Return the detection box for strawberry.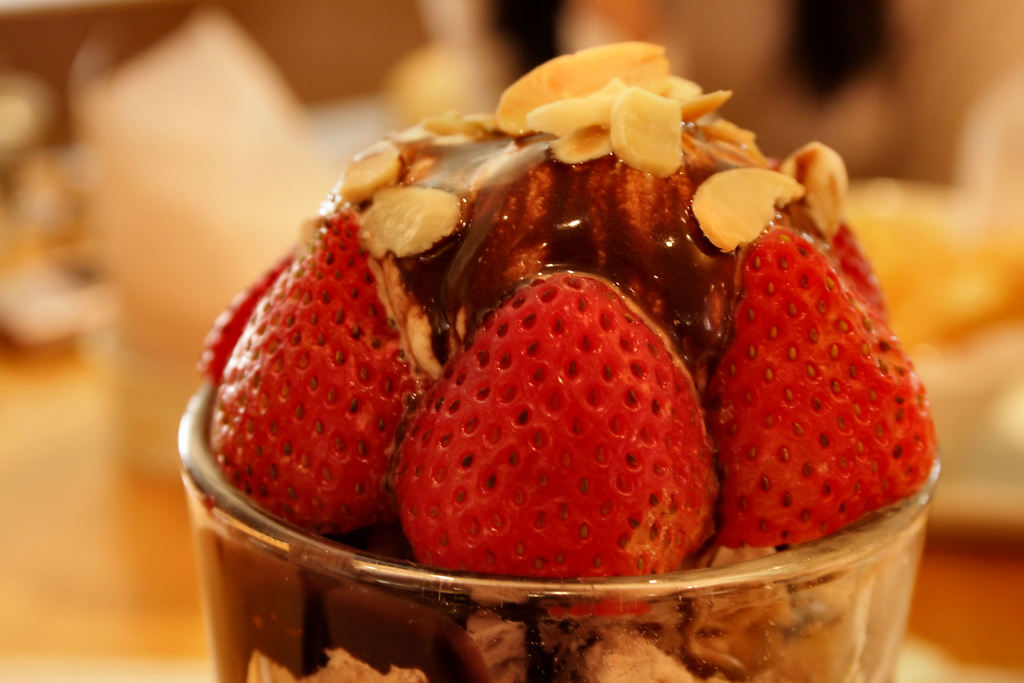
box(703, 227, 925, 559).
